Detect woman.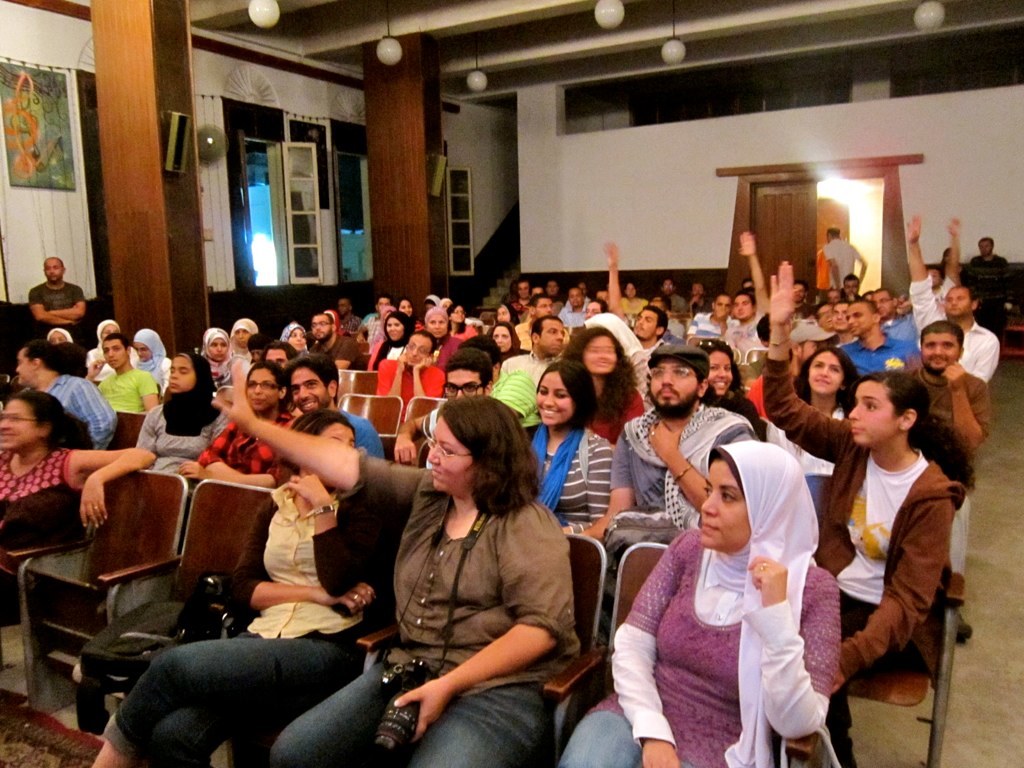
Detected at bbox=(0, 391, 162, 538).
